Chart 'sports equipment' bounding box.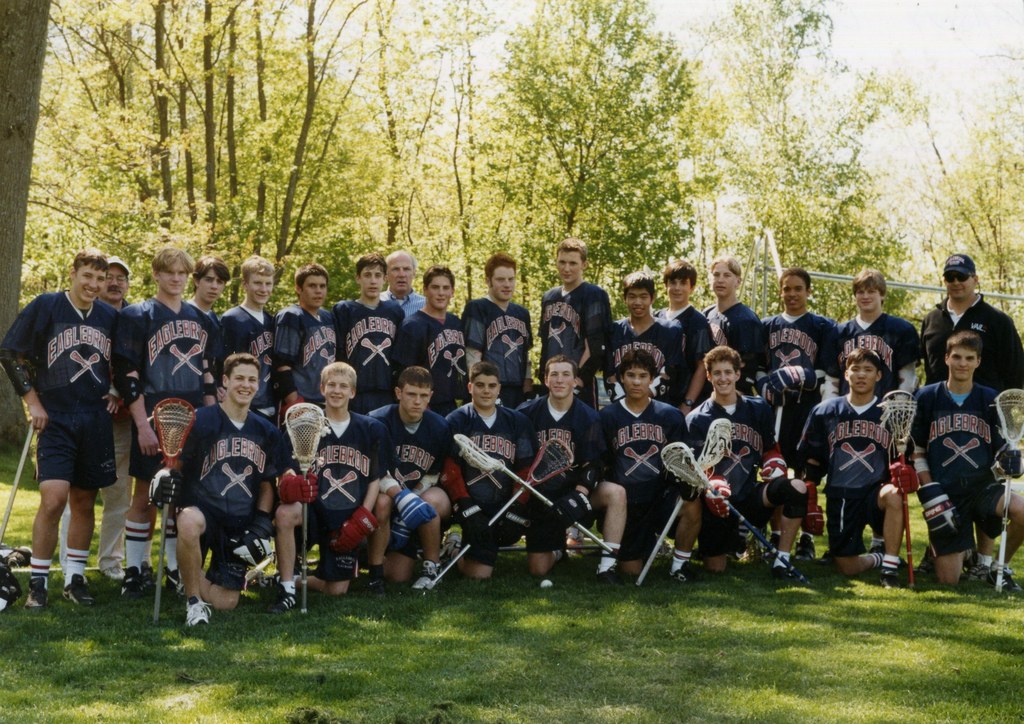
Charted: 391,513,415,543.
